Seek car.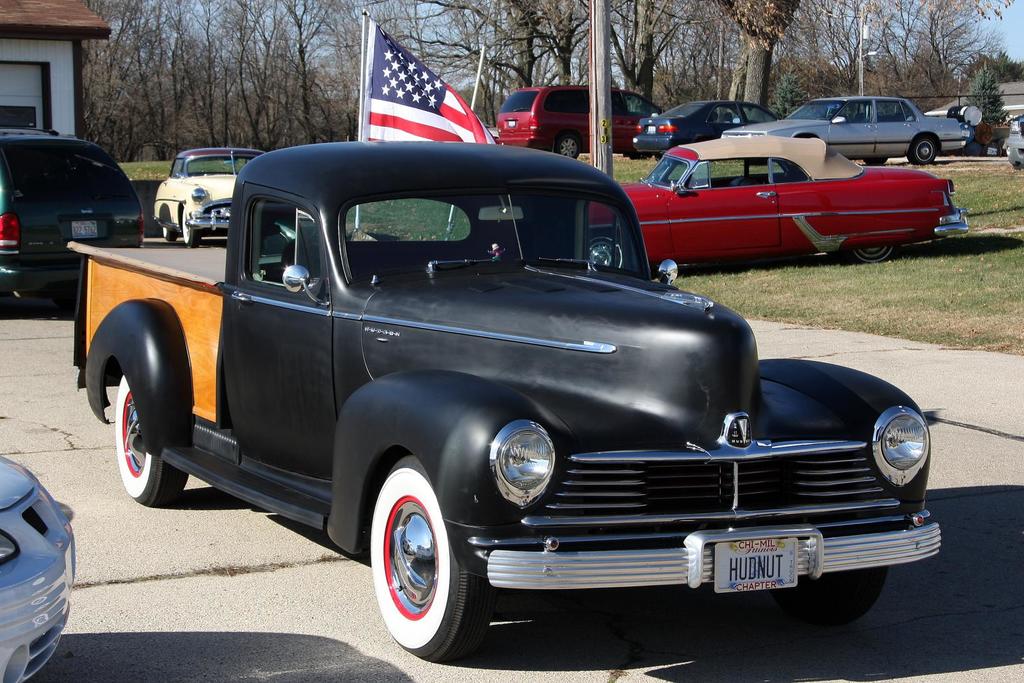
<region>67, 134, 940, 663</region>.
